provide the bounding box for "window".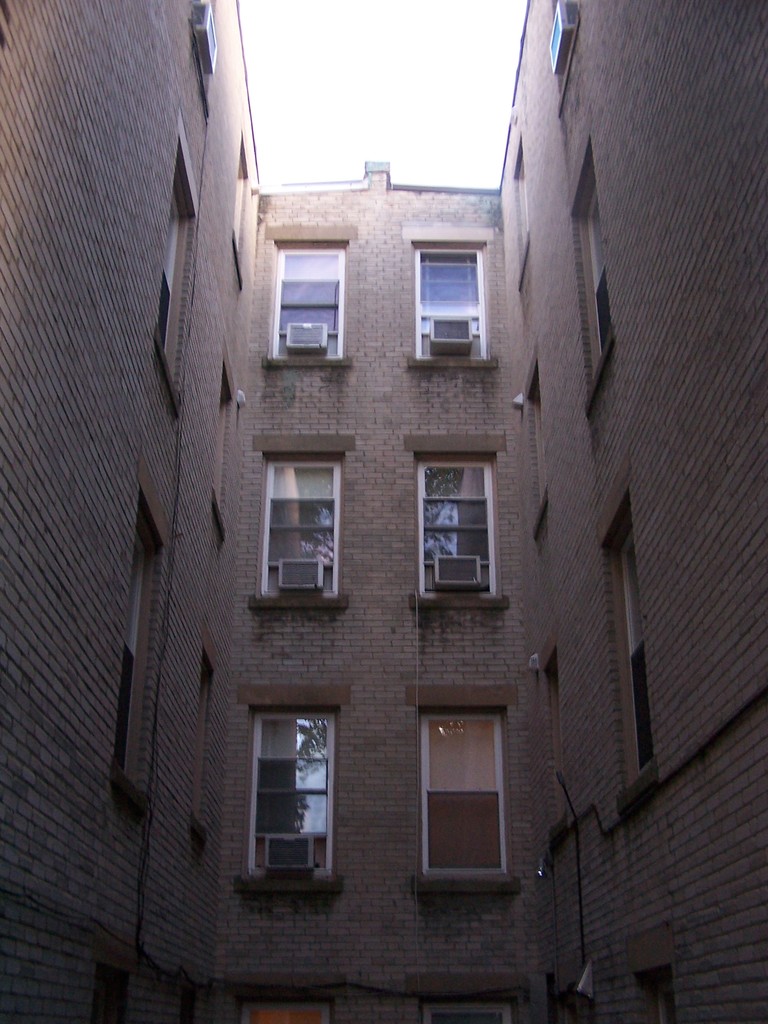
230/140/248/286.
